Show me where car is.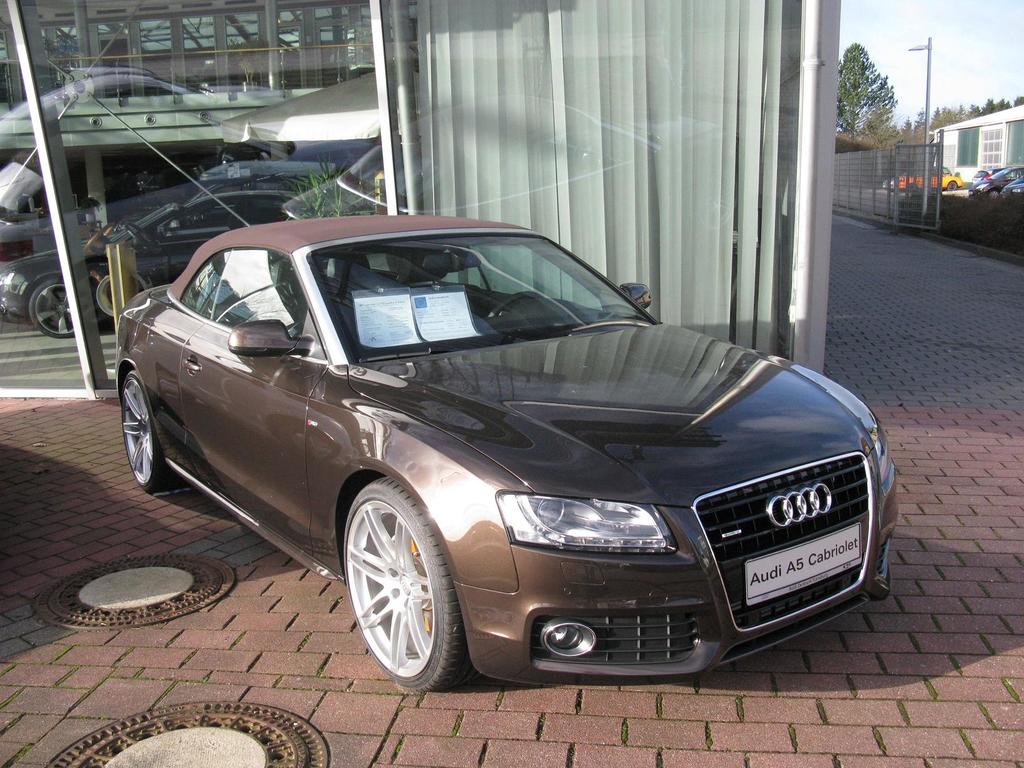
car is at 0, 178, 355, 342.
